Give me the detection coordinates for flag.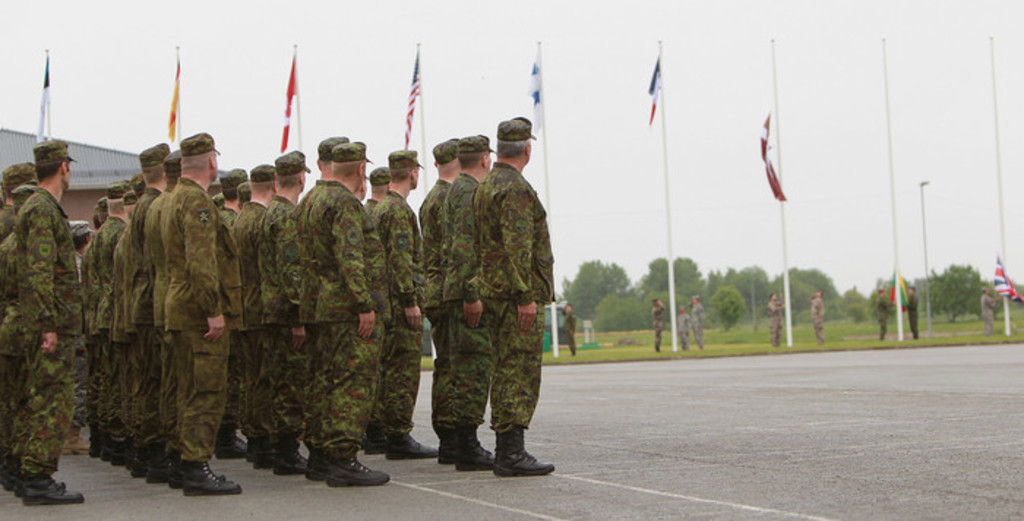
select_region(759, 117, 788, 202).
